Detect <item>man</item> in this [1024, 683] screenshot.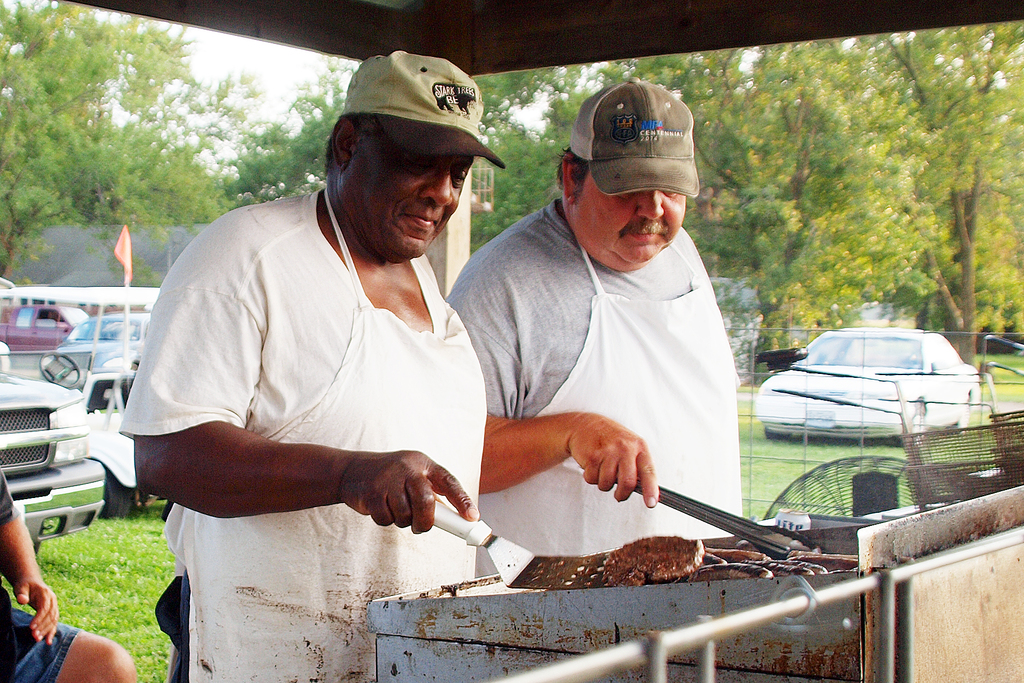
Detection: (left=136, top=20, right=639, bottom=654).
